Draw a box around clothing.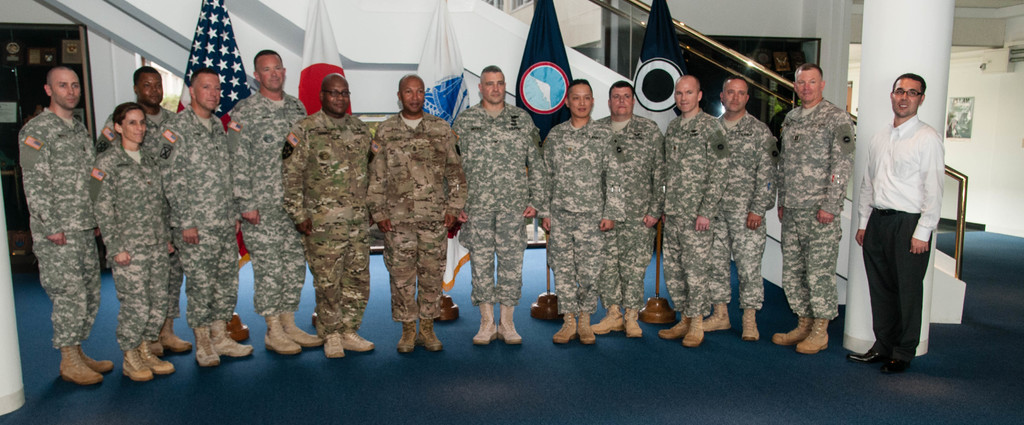
box(594, 113, 665, 223).
